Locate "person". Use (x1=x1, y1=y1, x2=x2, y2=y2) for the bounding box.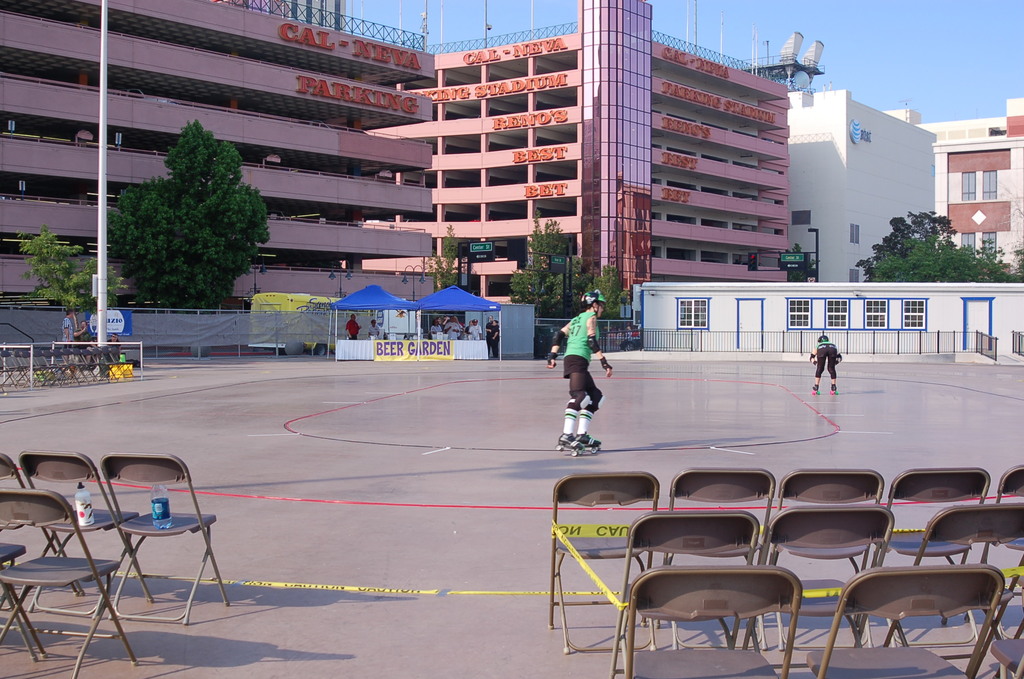
(x1=560, y1=288, x2=623, y2=470).
